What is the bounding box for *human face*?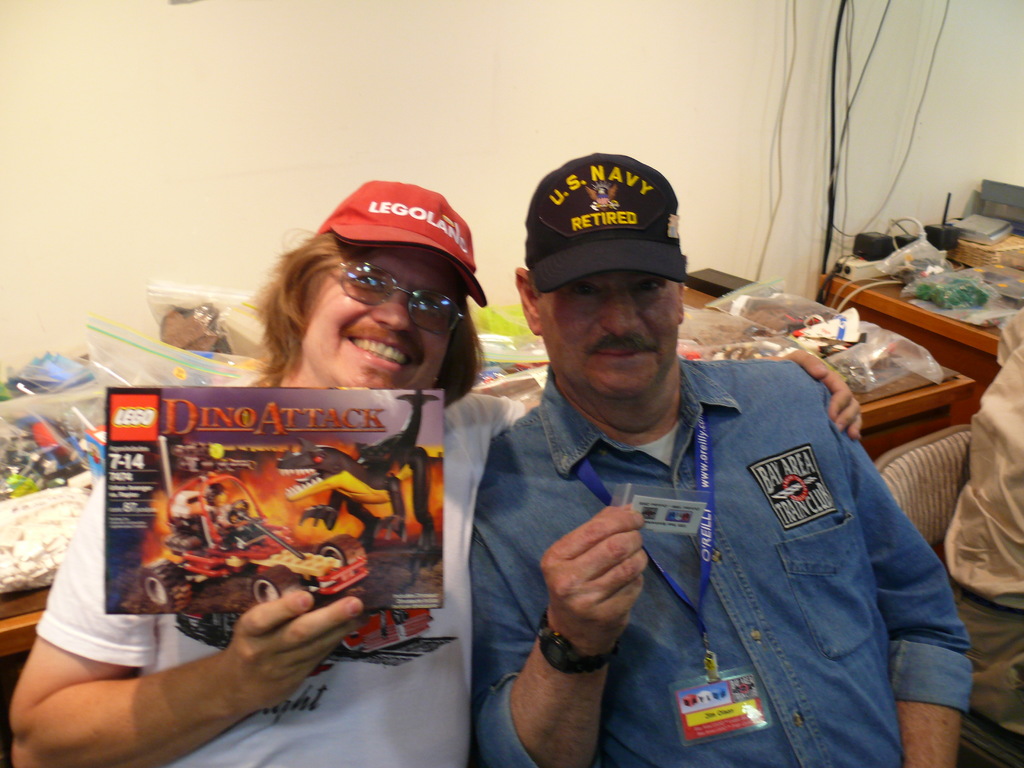
rect(540, 269, 684, 399).
